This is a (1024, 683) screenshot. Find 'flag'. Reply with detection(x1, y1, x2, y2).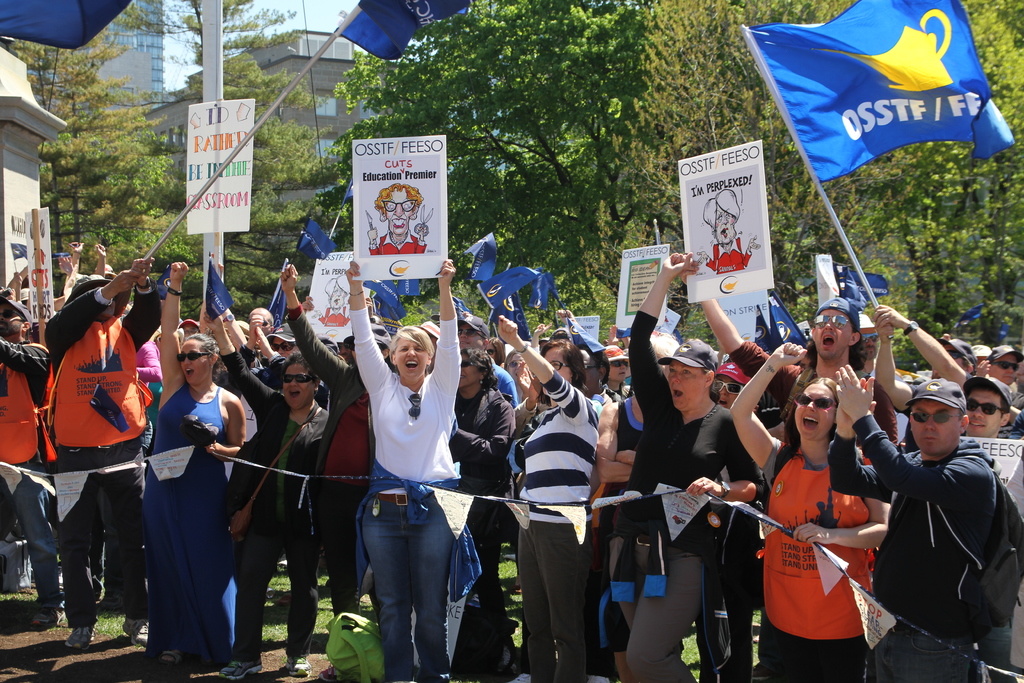
detection(452, 297, 476, 313).
